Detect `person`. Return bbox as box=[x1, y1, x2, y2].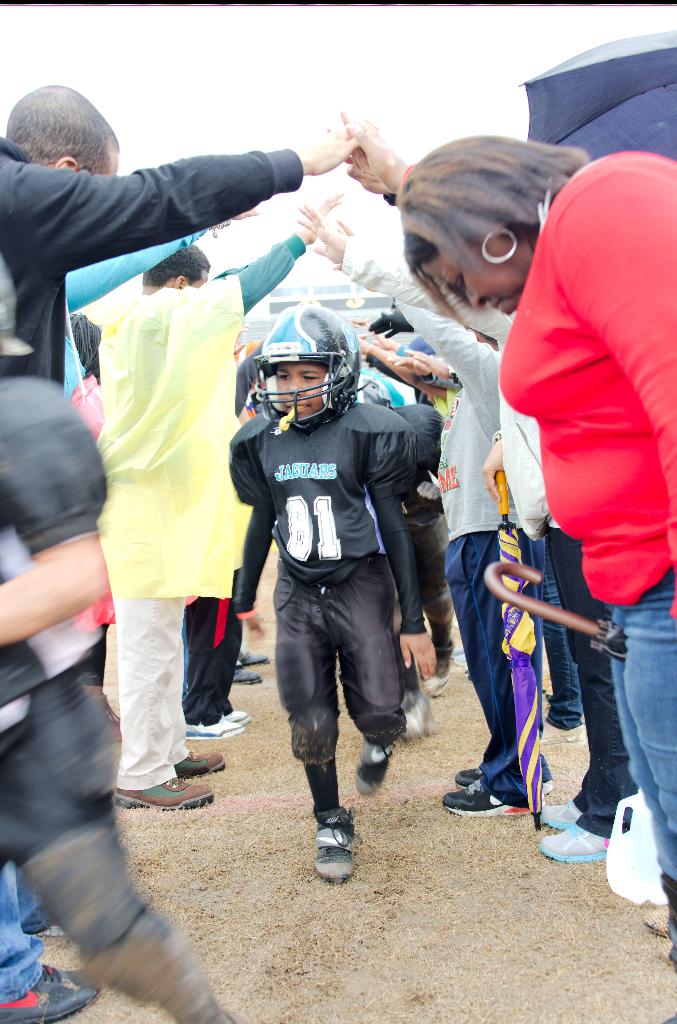
box=[0, 85, 363, 1023].
